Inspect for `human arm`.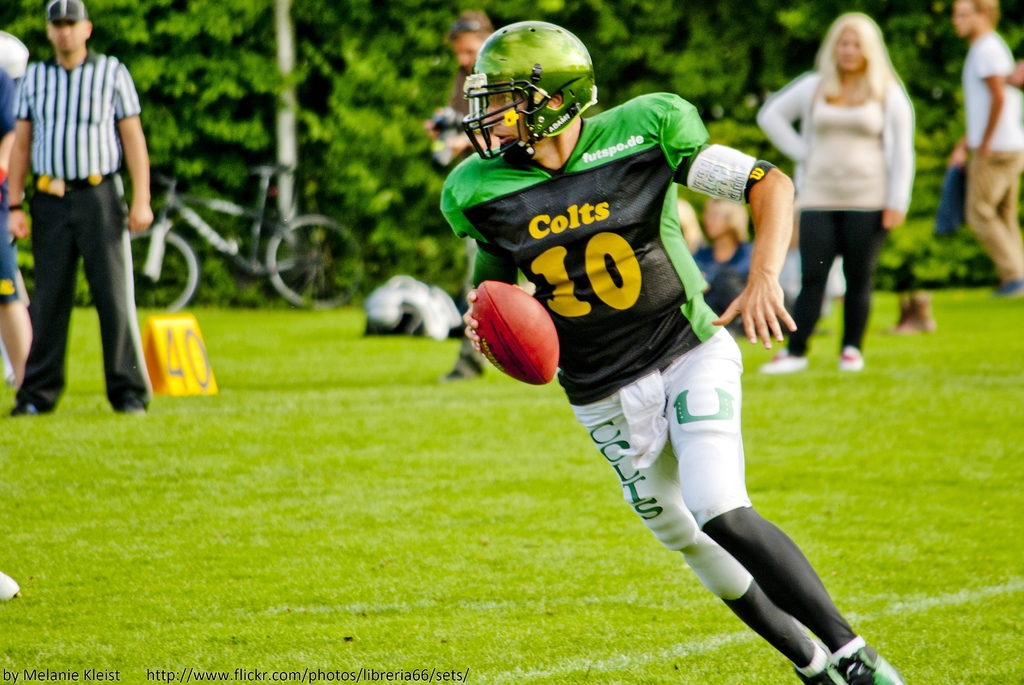
Inspection: [x1=887, y1=88, x2=918, y2=232].
